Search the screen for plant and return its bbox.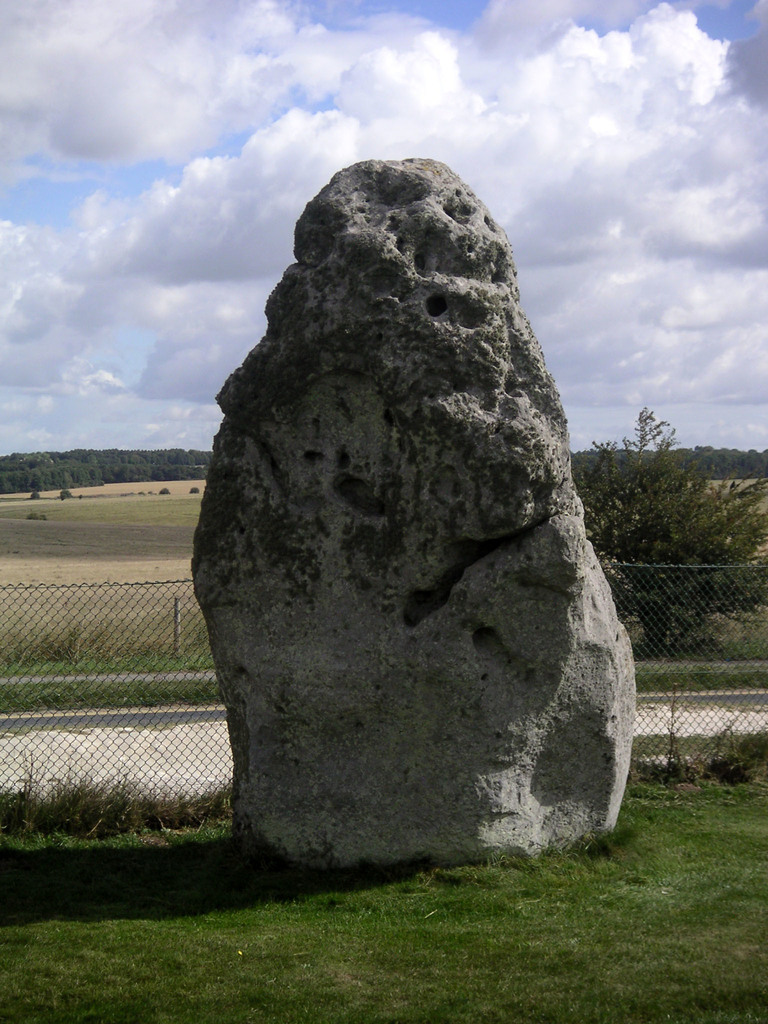
Found: (x1=569, y1=406, x2=767, y2=653).
